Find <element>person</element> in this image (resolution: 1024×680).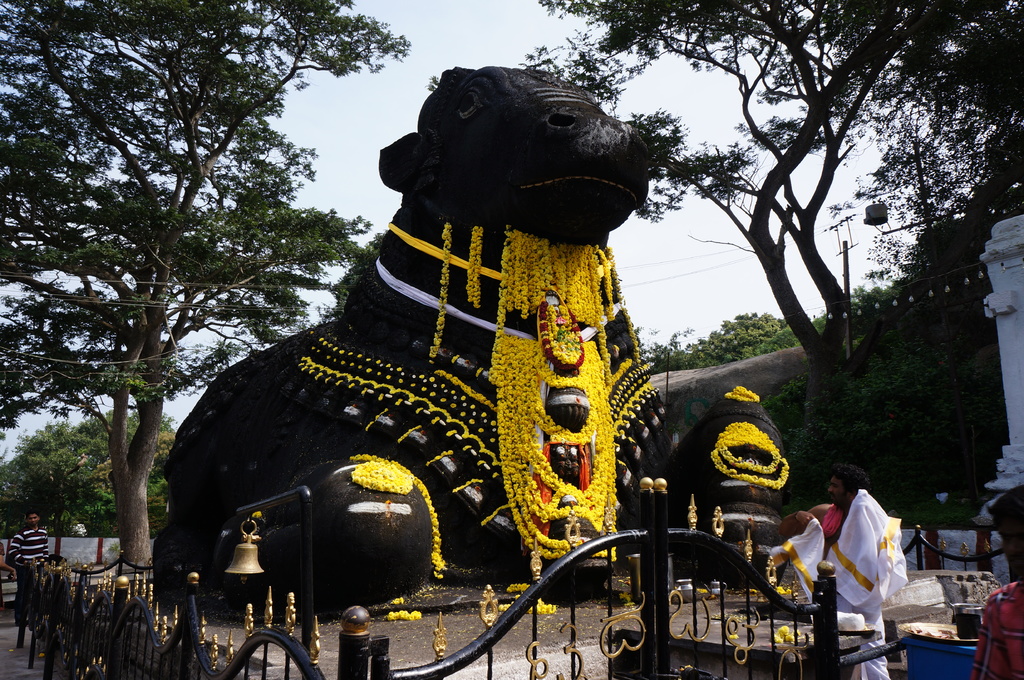
x1=965, y1=487, x2=1023, y2=679.
